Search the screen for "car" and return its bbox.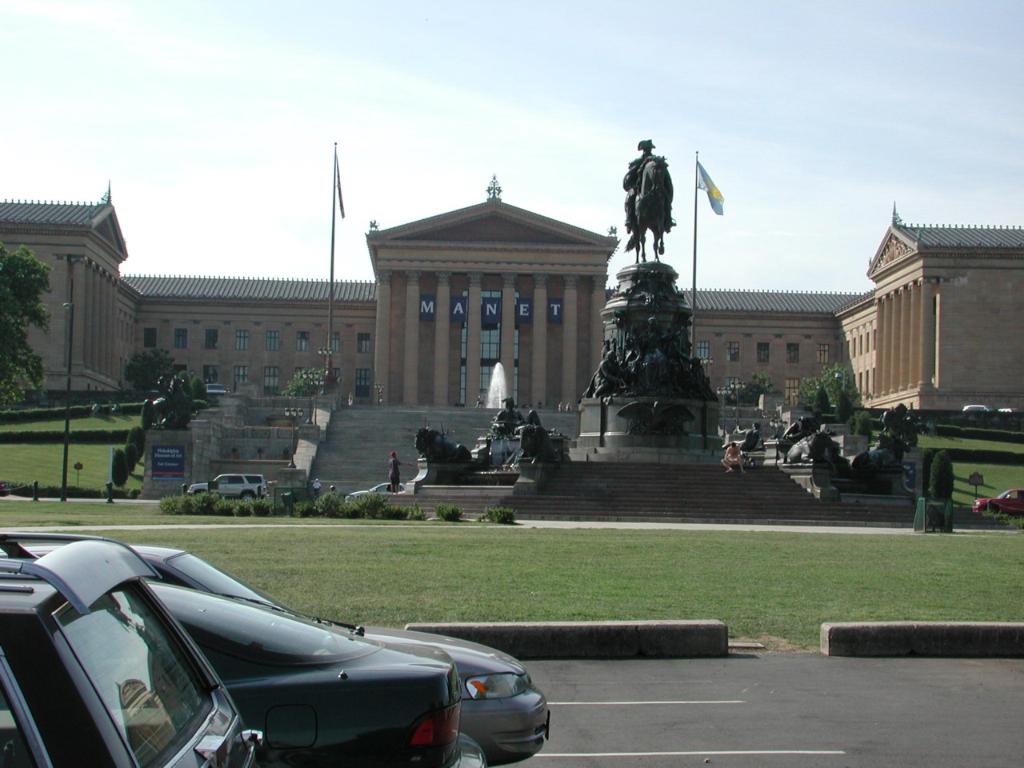
Found: <box>0,542,546,766</box>.
